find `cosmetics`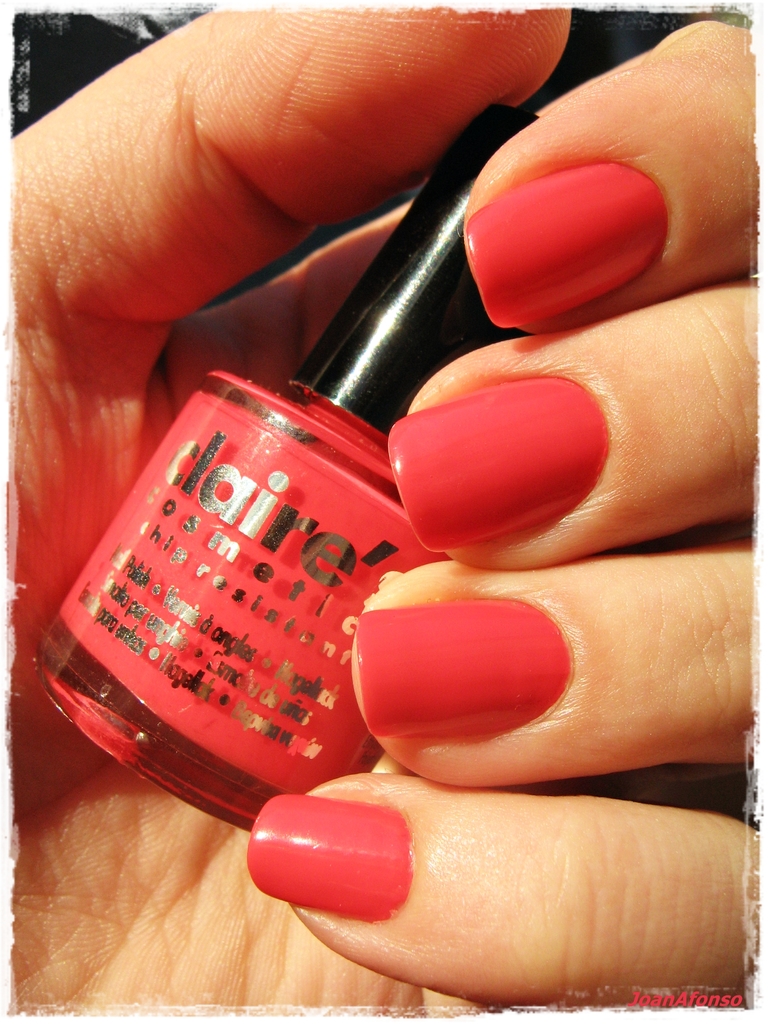
bbox=[246, 795, 414, 924]
